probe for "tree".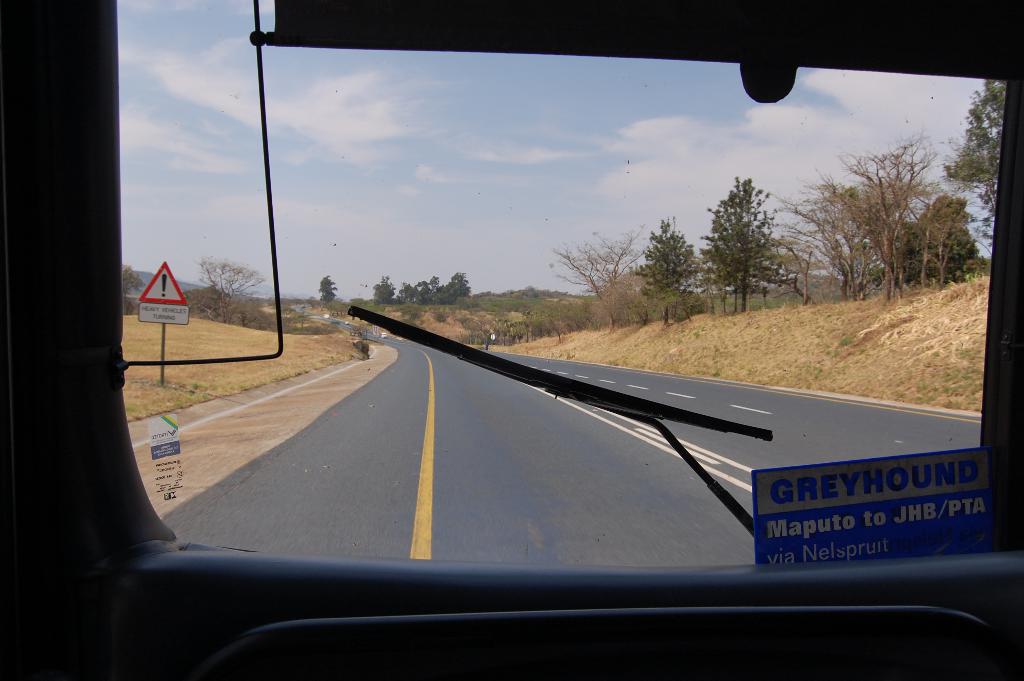
Probe result: l=414, t=279, r=431, b=304.
